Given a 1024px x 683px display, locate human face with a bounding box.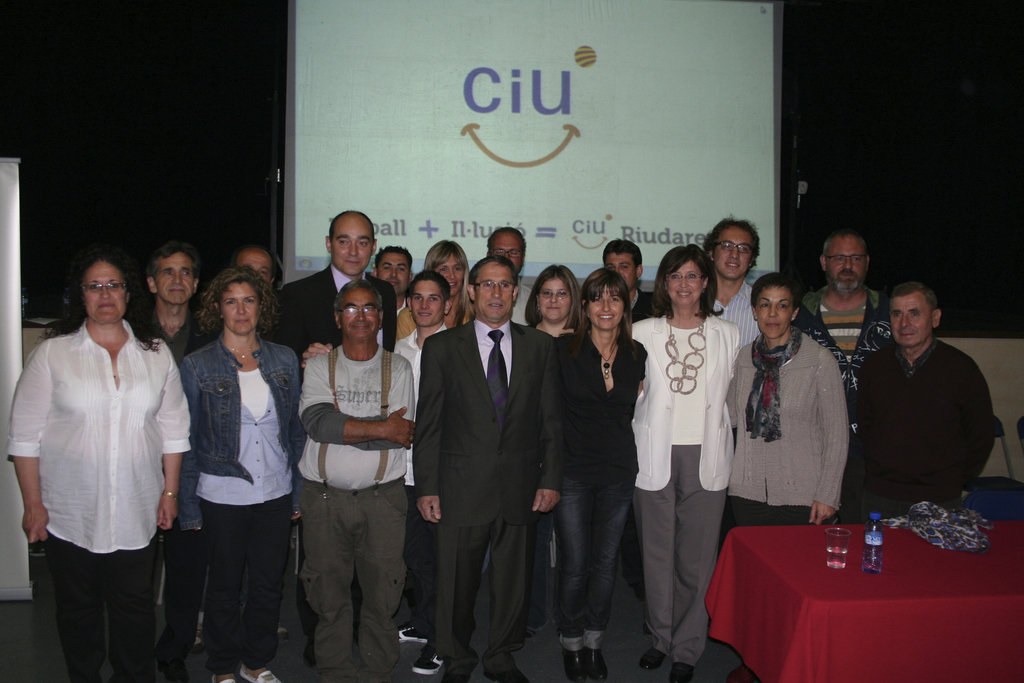
Located: (left=220, top=279, right=259, bottom=333).
